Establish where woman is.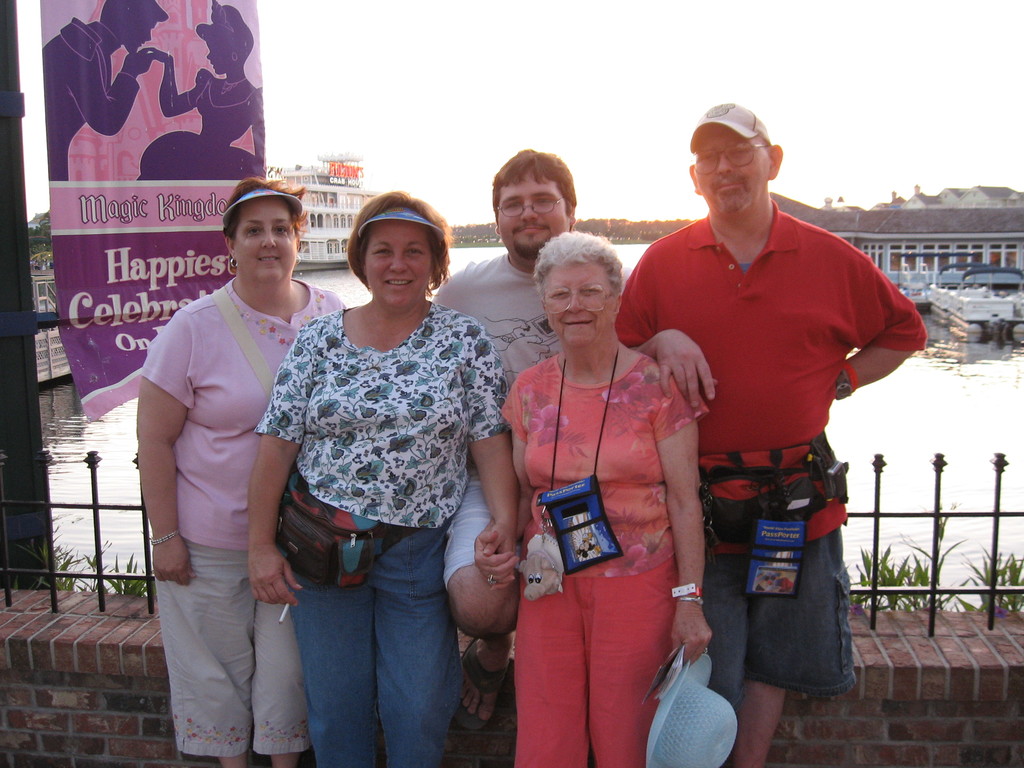
Established at 140:0:261:186.
